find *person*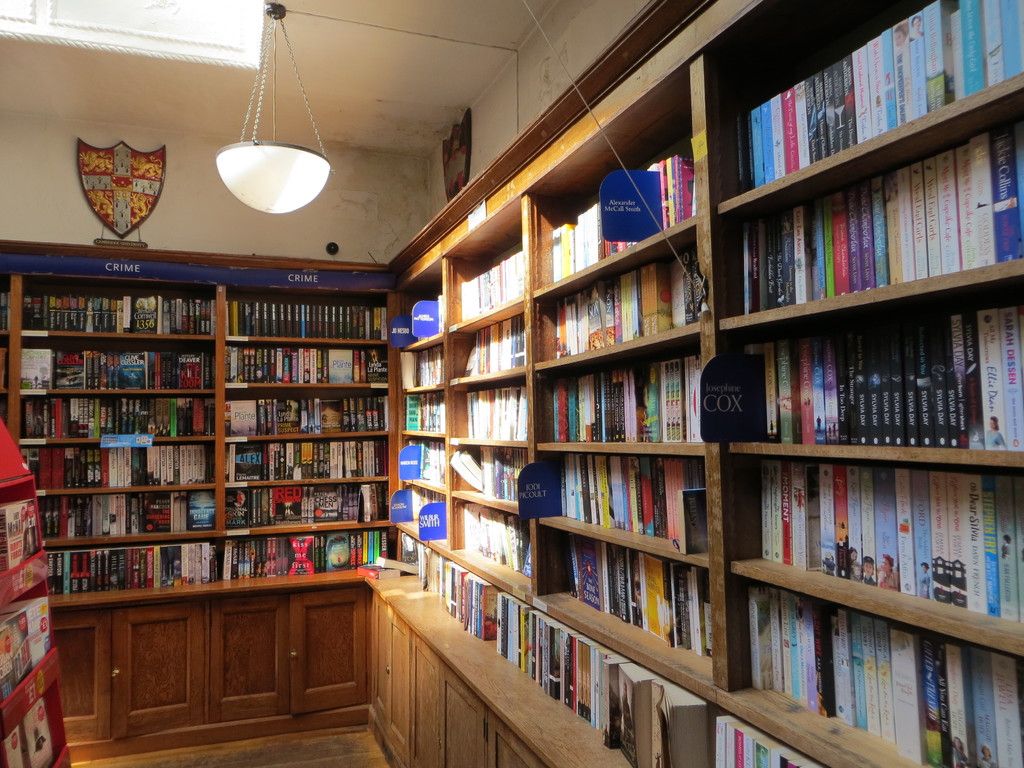
(975,744,998,767)
